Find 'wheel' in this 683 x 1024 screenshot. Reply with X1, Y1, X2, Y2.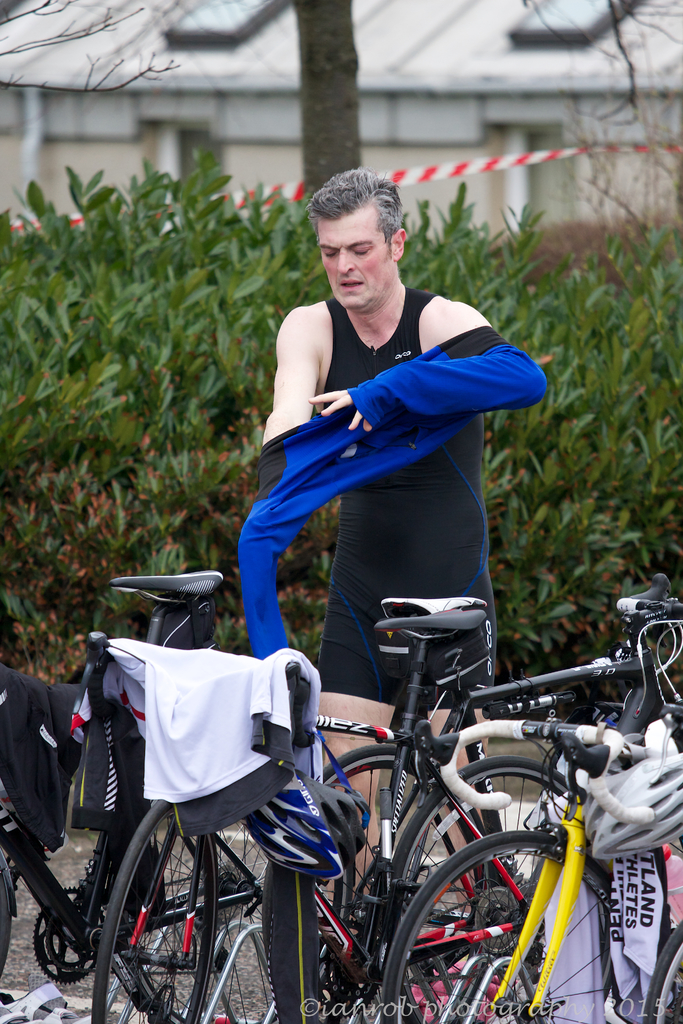
91, 799, 219, 1023.
